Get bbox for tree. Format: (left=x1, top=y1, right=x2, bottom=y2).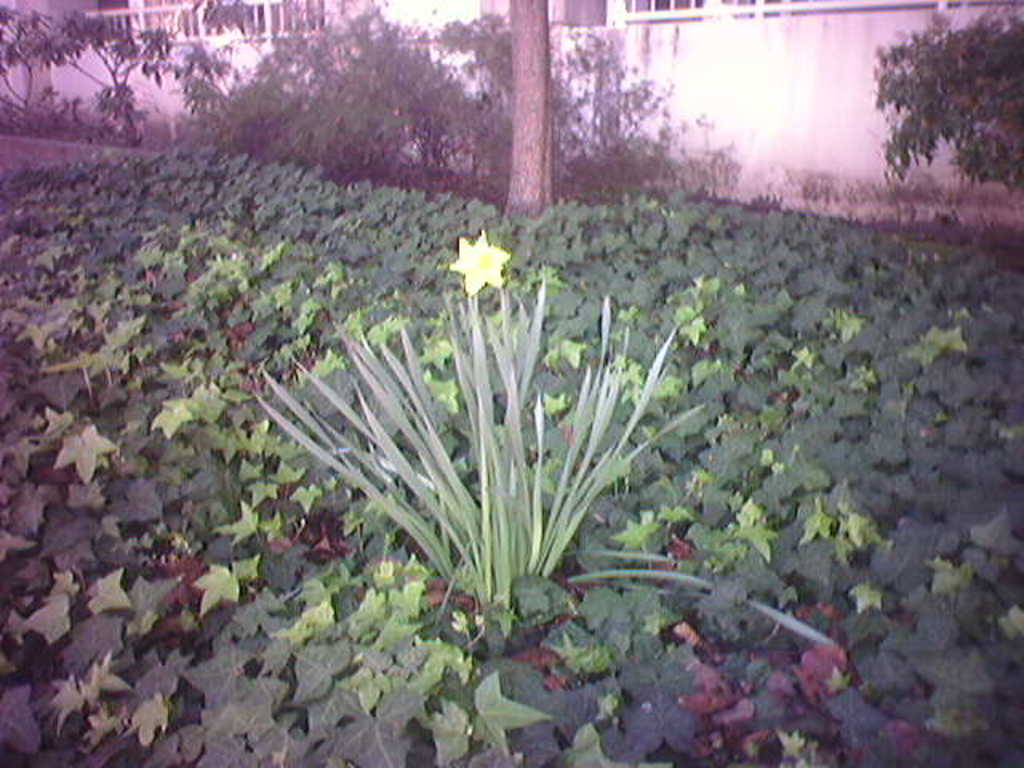
(left=496, top=0, right=546, bottom=216).
